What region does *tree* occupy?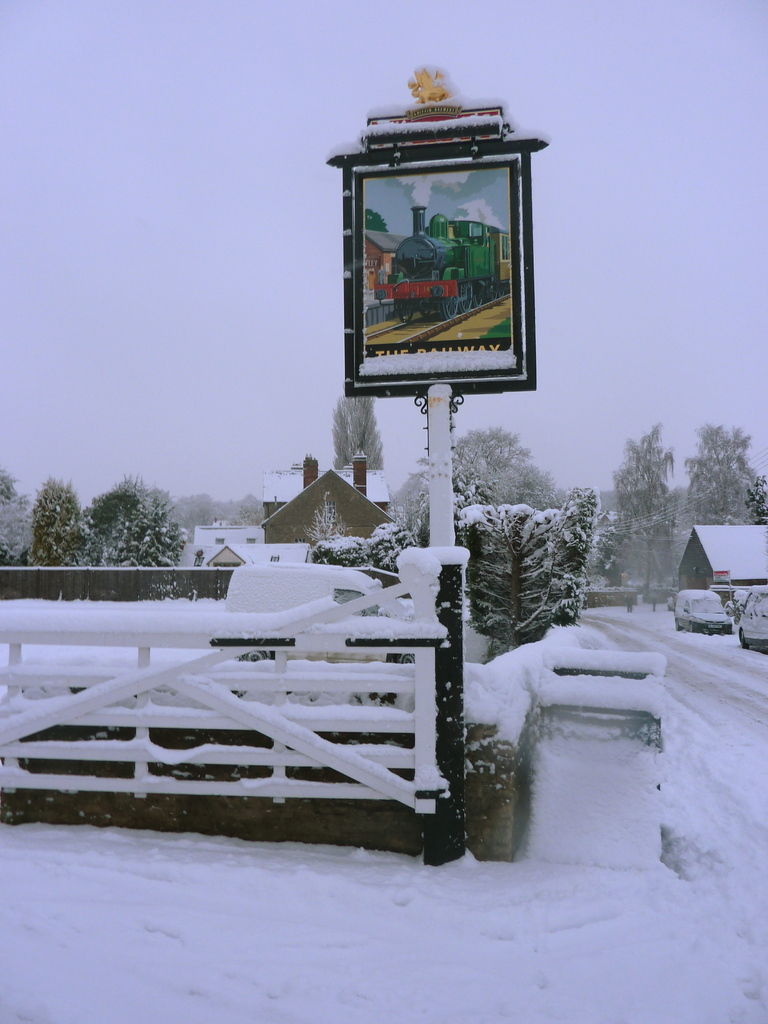
{"x1": 70, "y1": 482, "x2": 184, "y2": 571}.
